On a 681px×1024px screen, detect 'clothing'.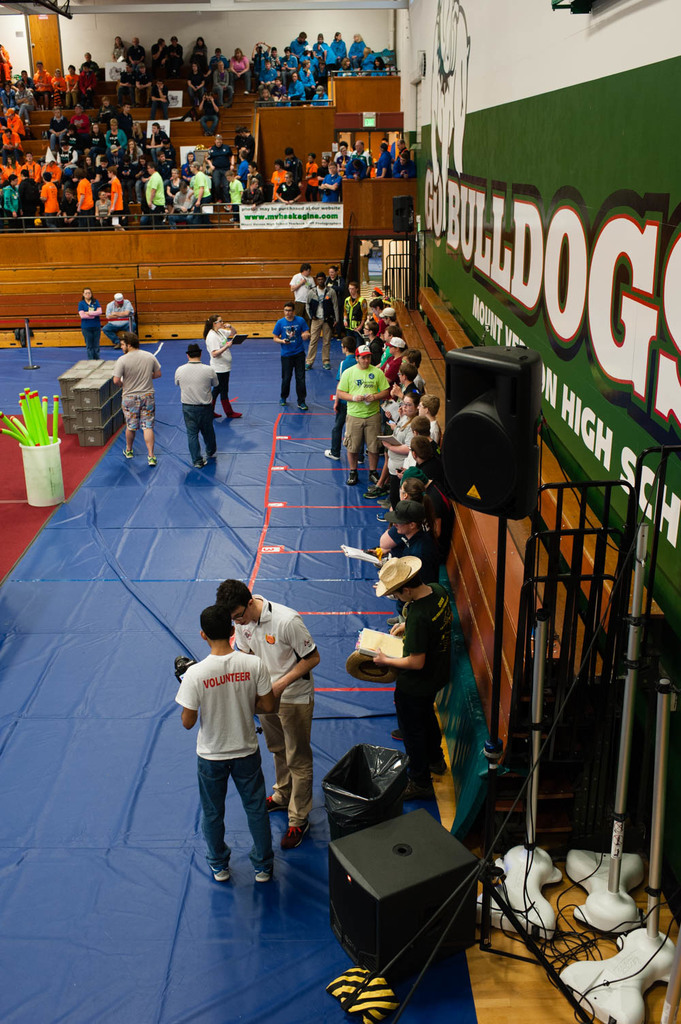
left=146, top=176, right=165, bottom=223.
